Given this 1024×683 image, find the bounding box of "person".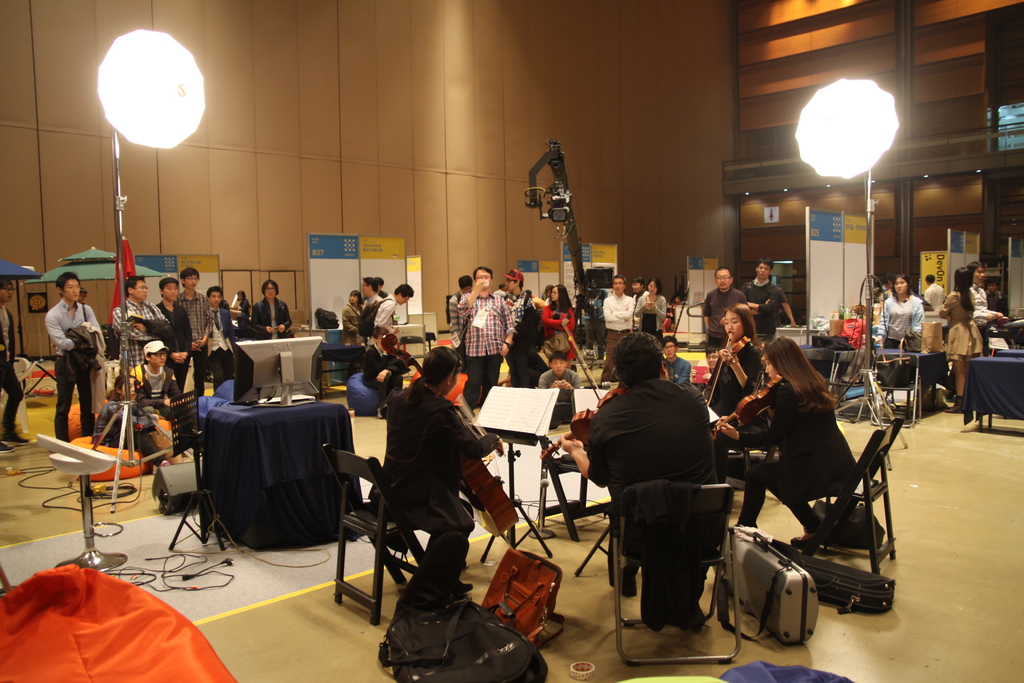
bbox=(552, 333, 726, 636).
